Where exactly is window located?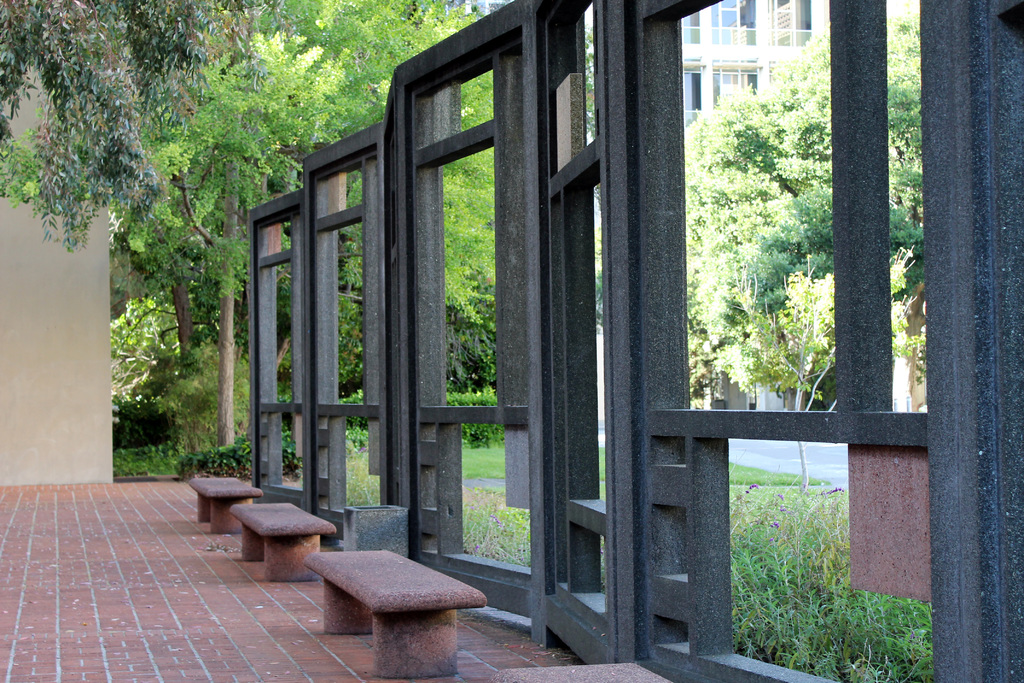
Its bounding box is 665 3 885 501.
